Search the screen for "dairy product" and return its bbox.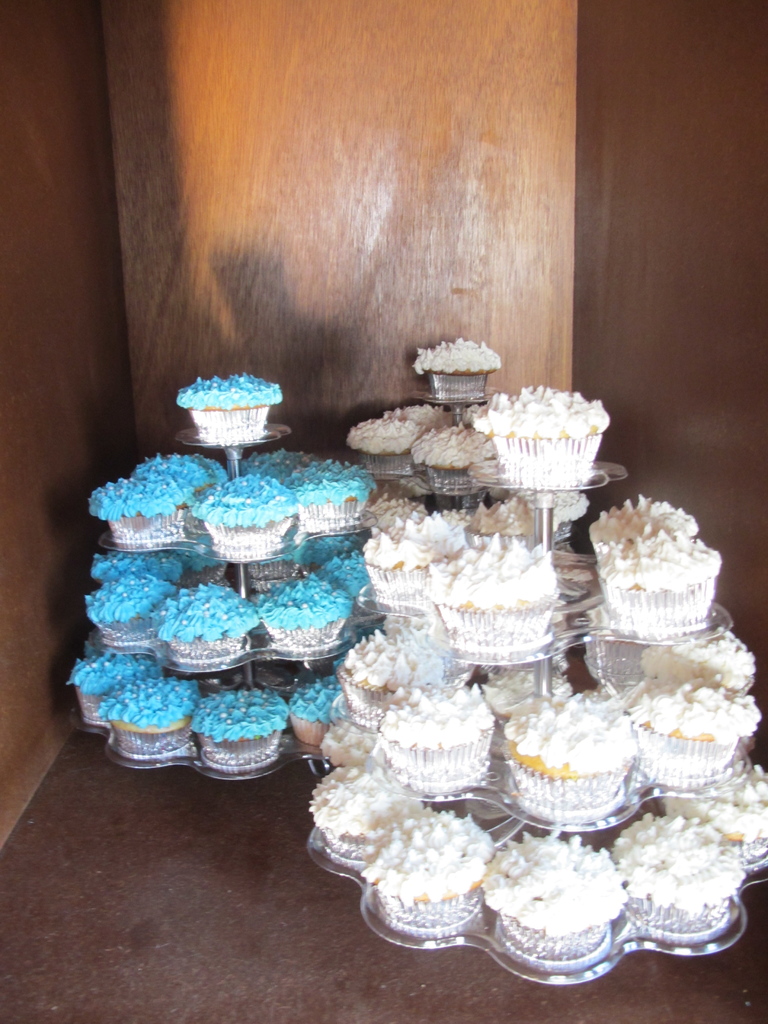
Found: [77,645,150,719].
